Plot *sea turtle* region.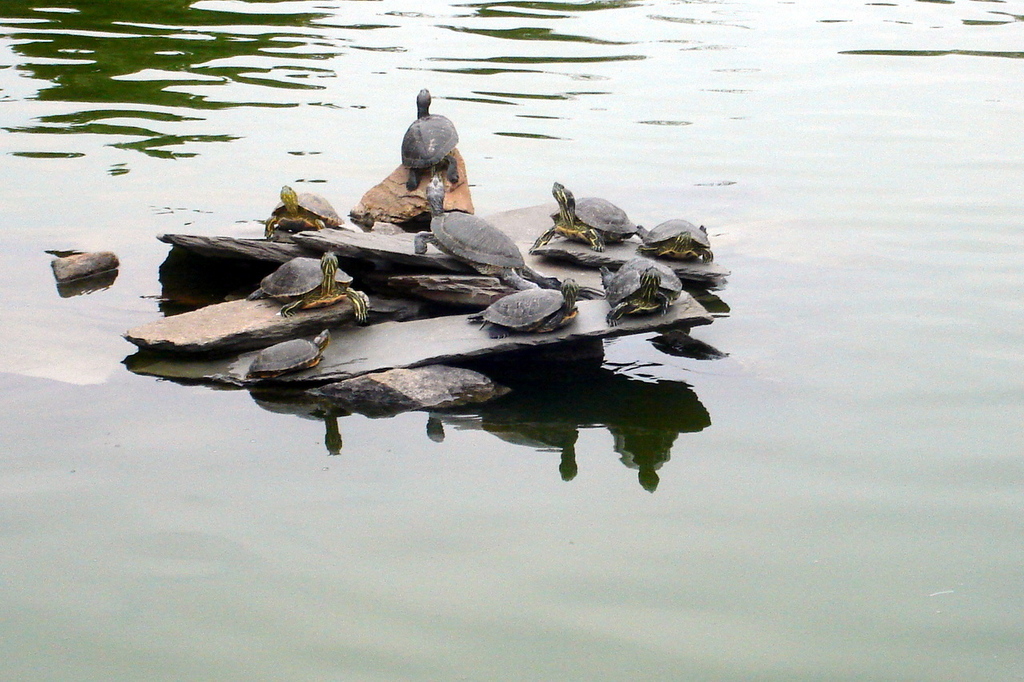
Plotted at [left=247, top=327, right=330, bottom=381].
